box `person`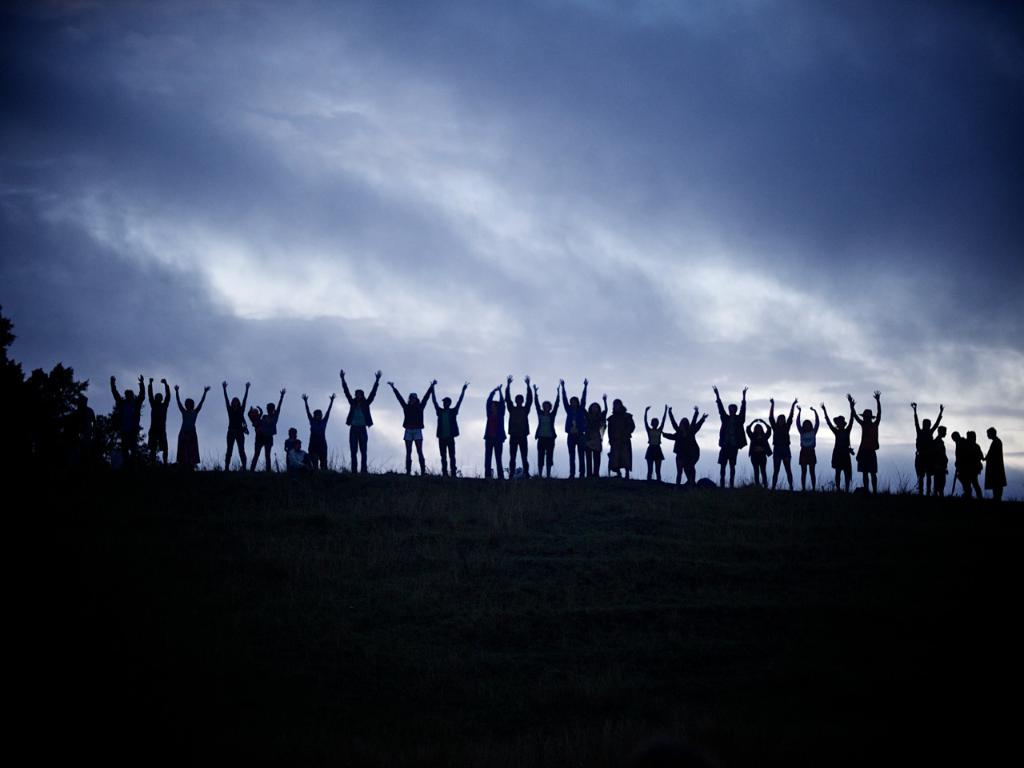
select_region(288, 390, 340, 476)
